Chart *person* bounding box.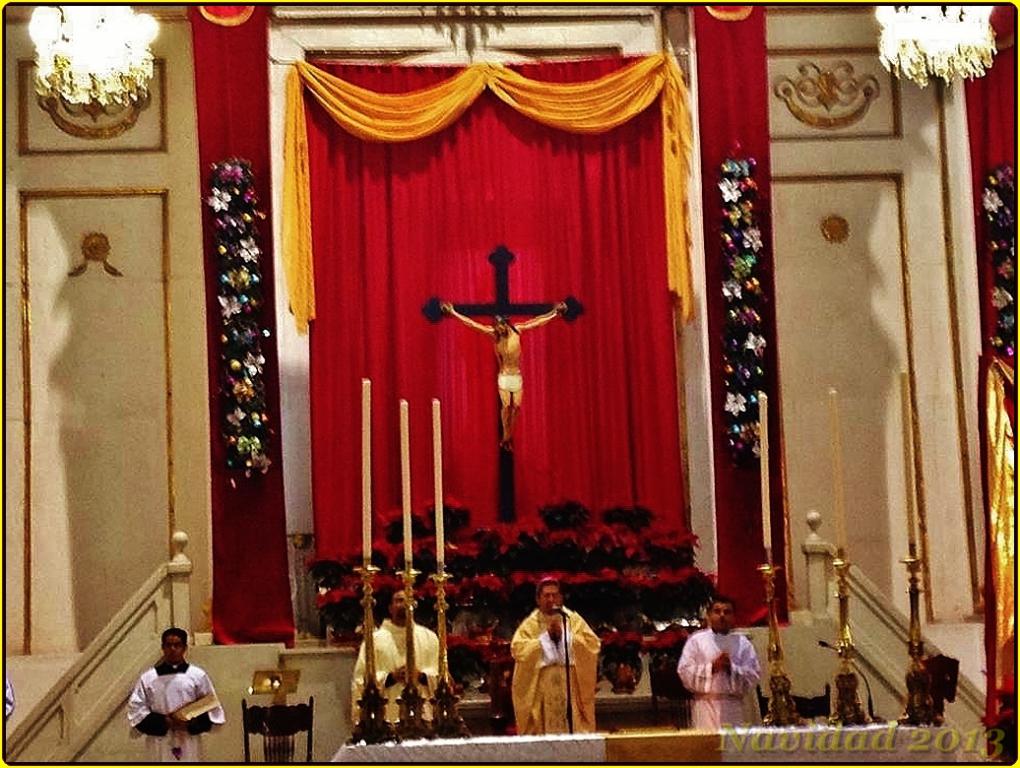
Charted: box=[508, 575, 600, 733].
